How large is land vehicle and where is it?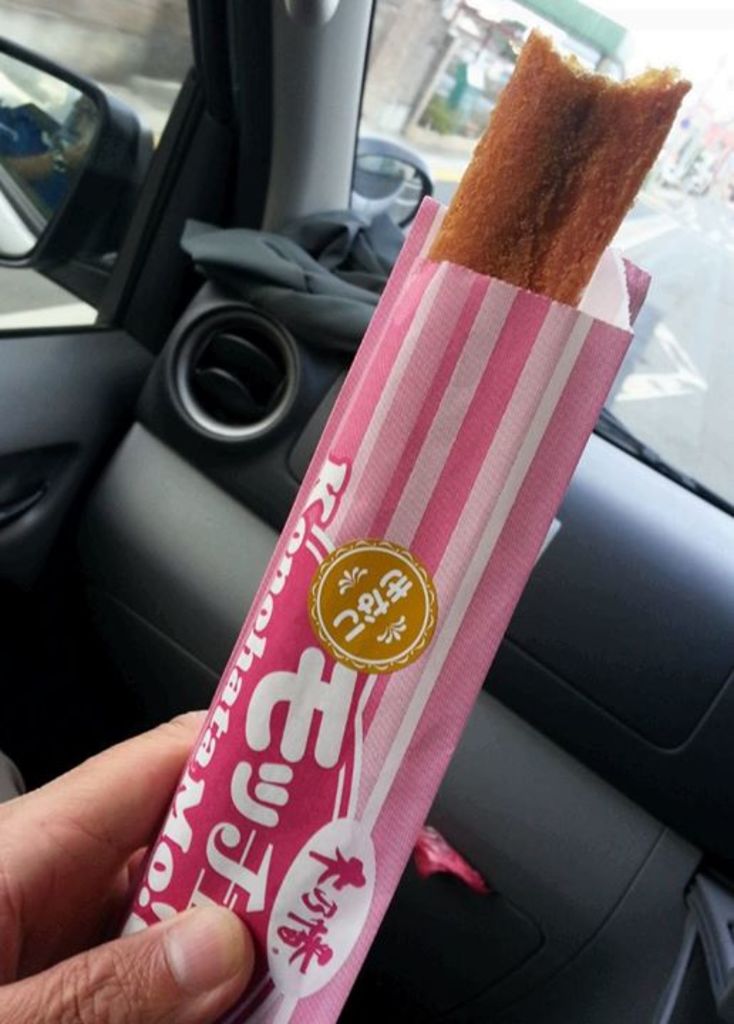
Bounding box: left=0, top=0, right=733, bottom=1023.
